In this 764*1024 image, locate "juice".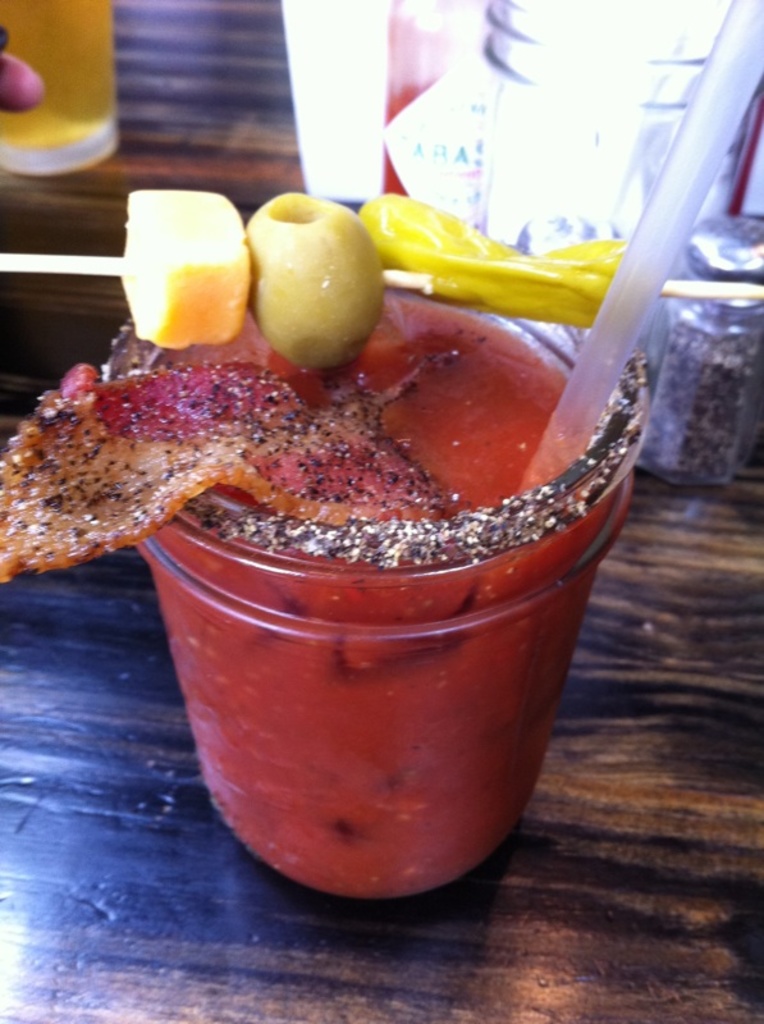
Bounding box: (139, 298, 636, 911).
